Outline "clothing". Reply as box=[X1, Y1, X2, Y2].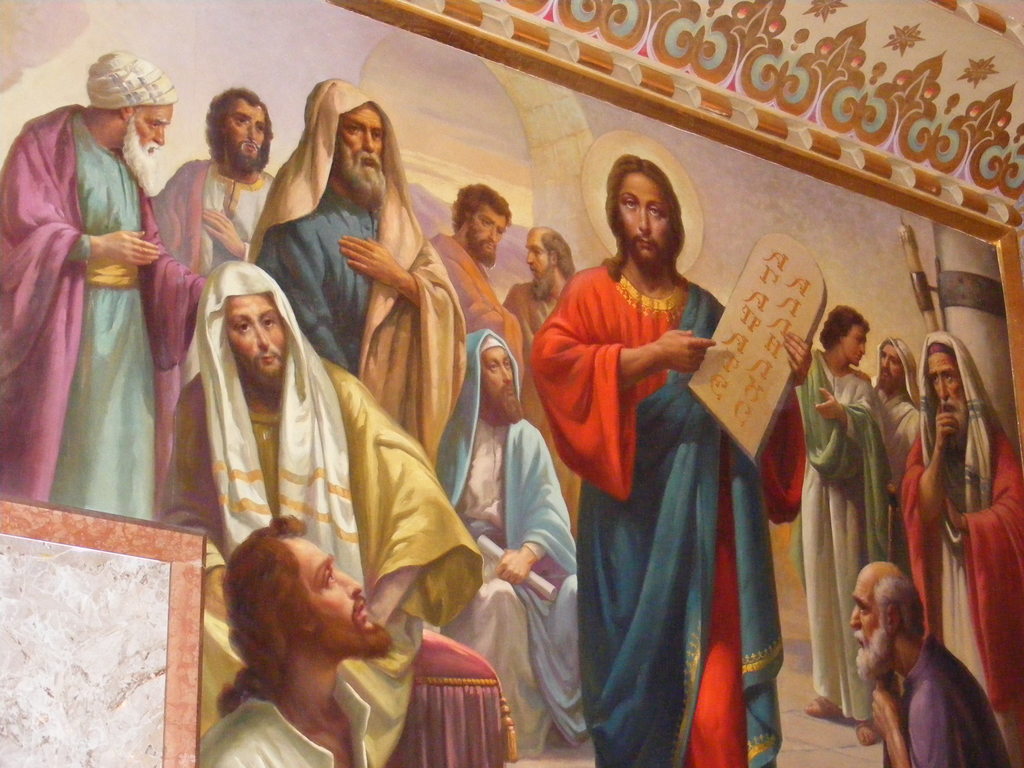
box=[140, 154, 276, 517].
